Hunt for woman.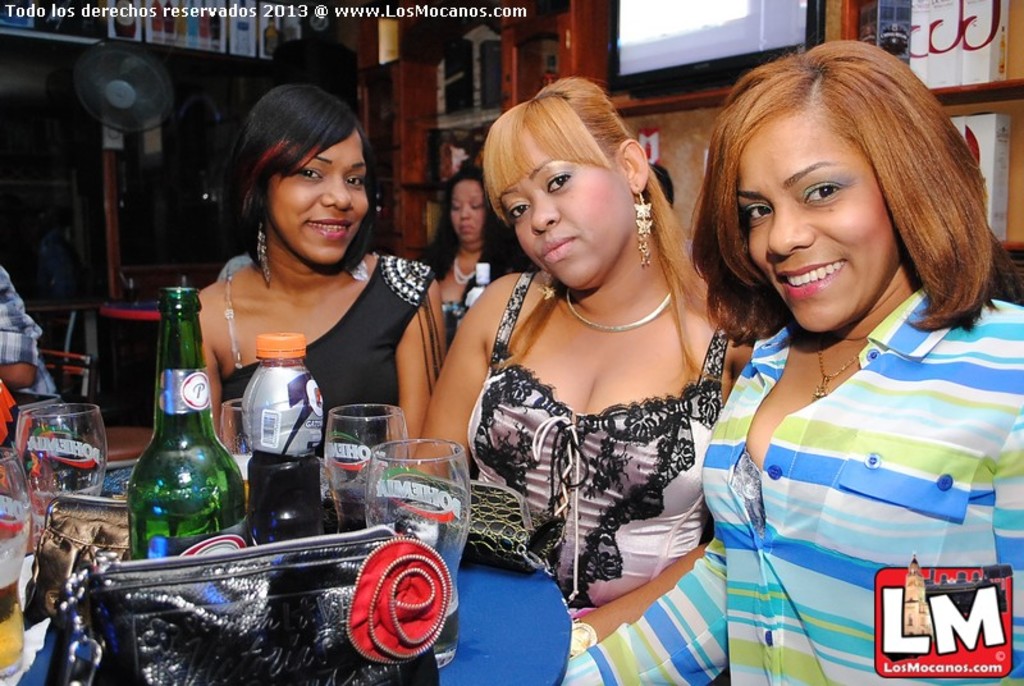
Hunted down at select_region(186, 83, 458, 461).
